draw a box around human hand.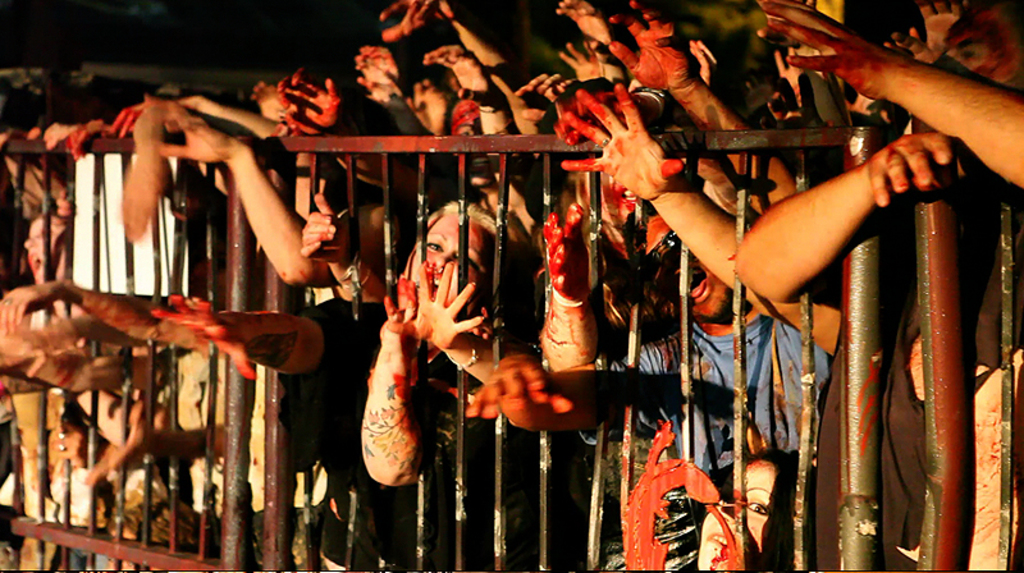
pyautogui.locateOnScreen(148, 292, 261, 382).
